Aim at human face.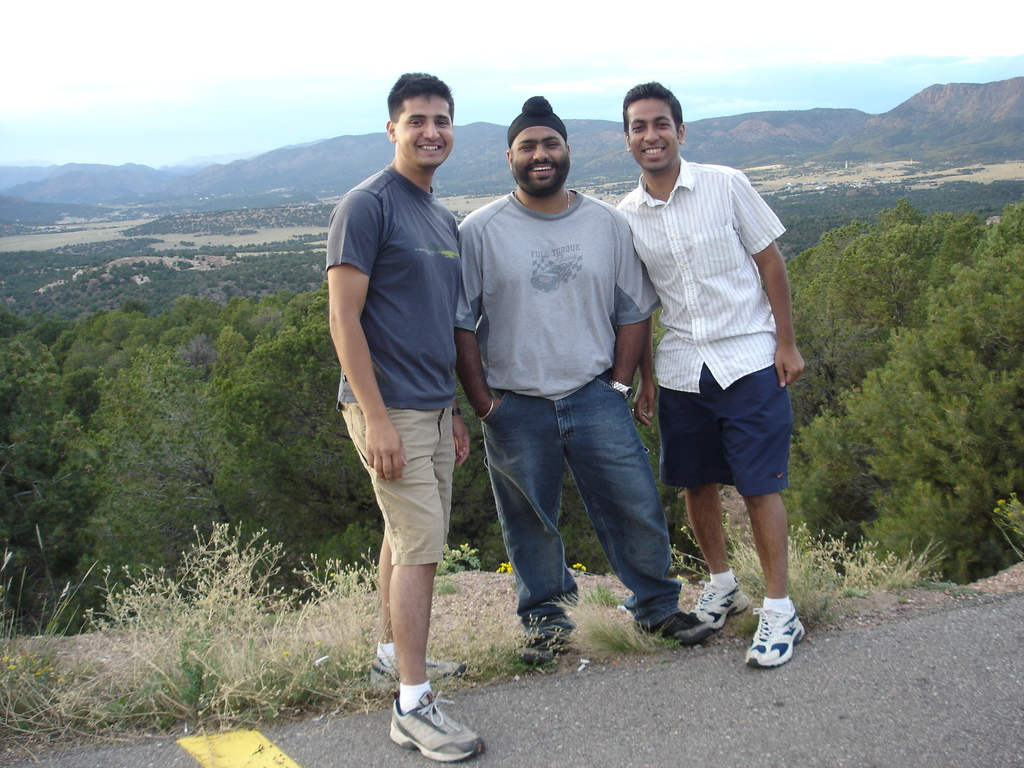
Aimed at detection(511, 125, 567, 198).
